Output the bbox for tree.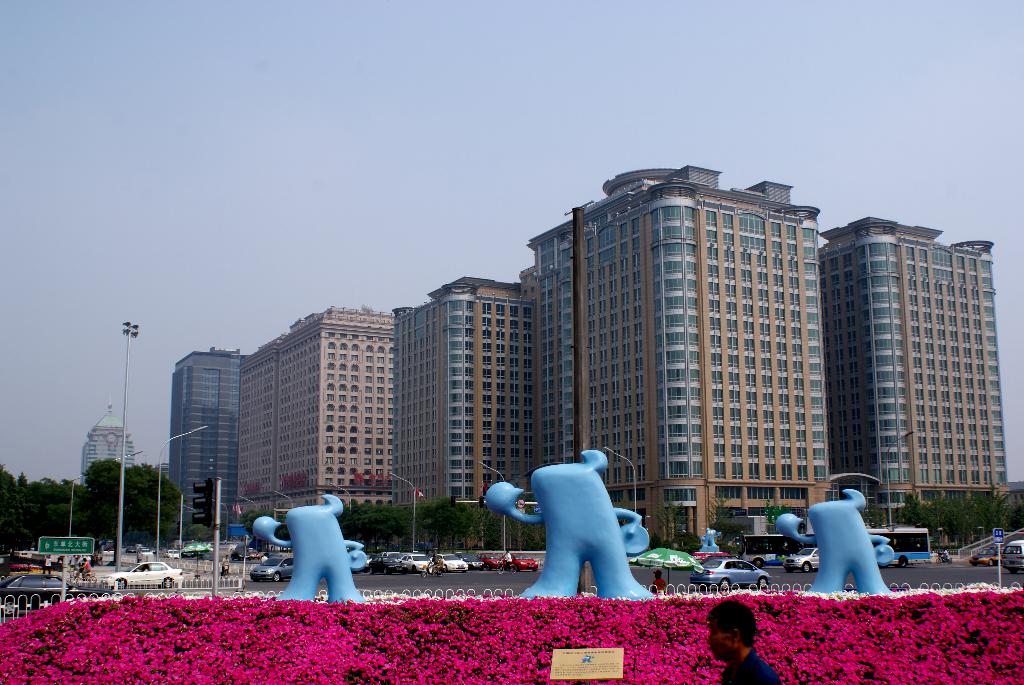
box=[706, 493, 732, 529].
